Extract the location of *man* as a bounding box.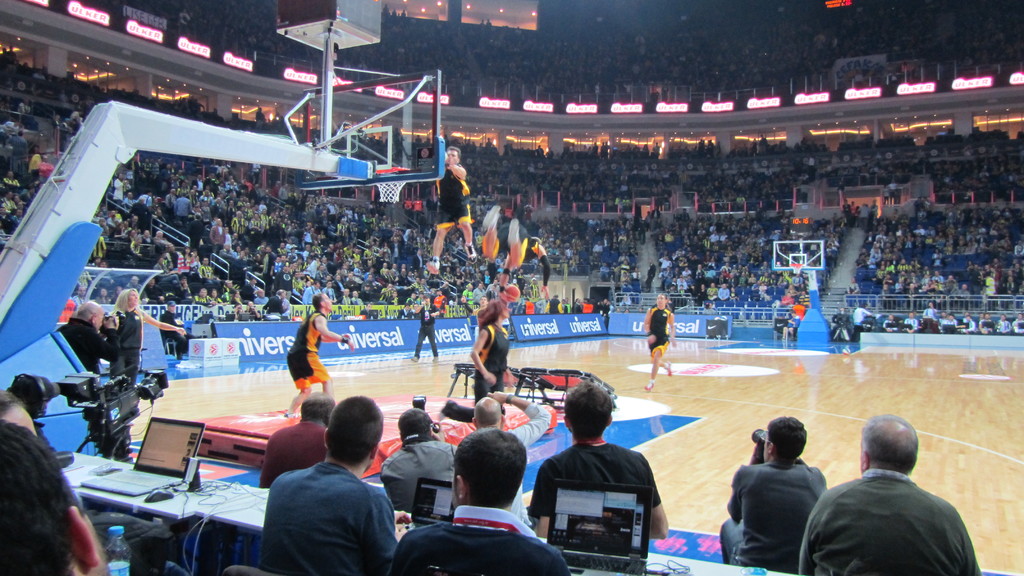
Rect(63, 300, 117, 385).
